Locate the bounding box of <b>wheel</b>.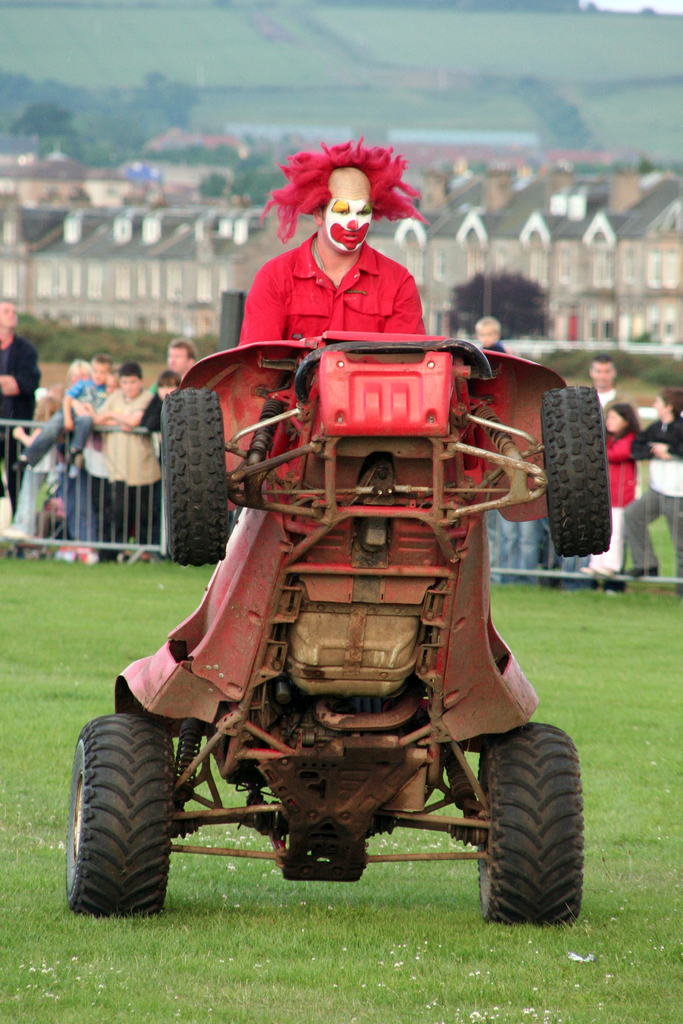
Bounding box: region(62, 707, 169, 924).
